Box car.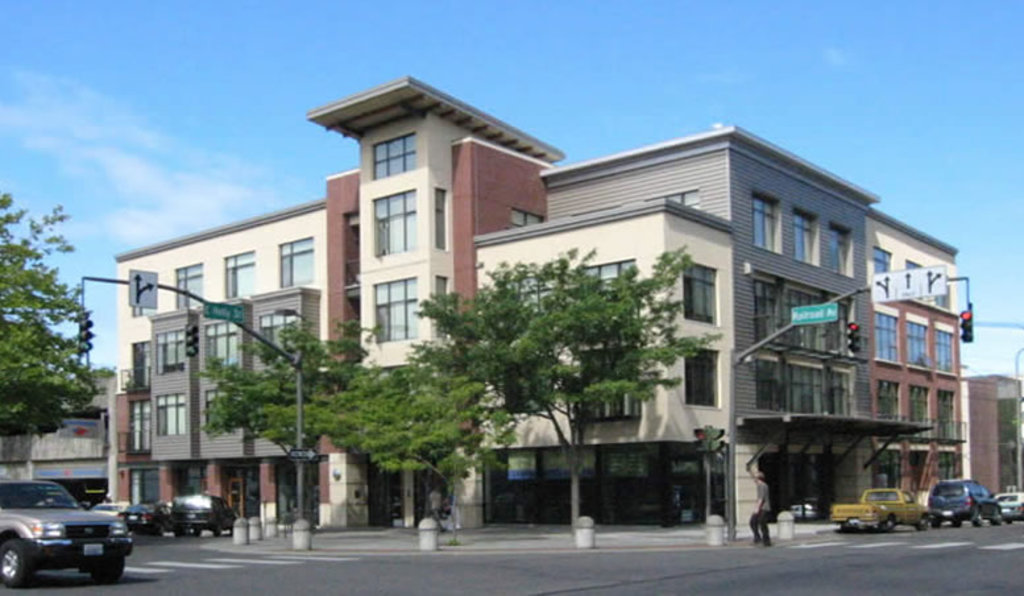
[0, 481, 120, 584].
